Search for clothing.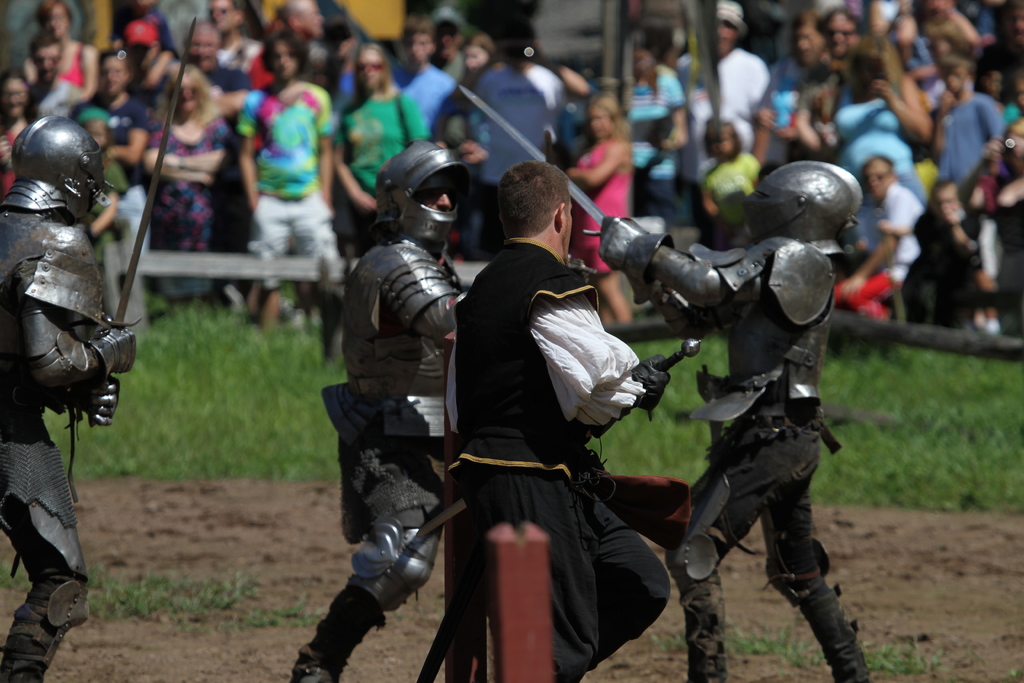
Found at rect(147, 106, 228, 256).
